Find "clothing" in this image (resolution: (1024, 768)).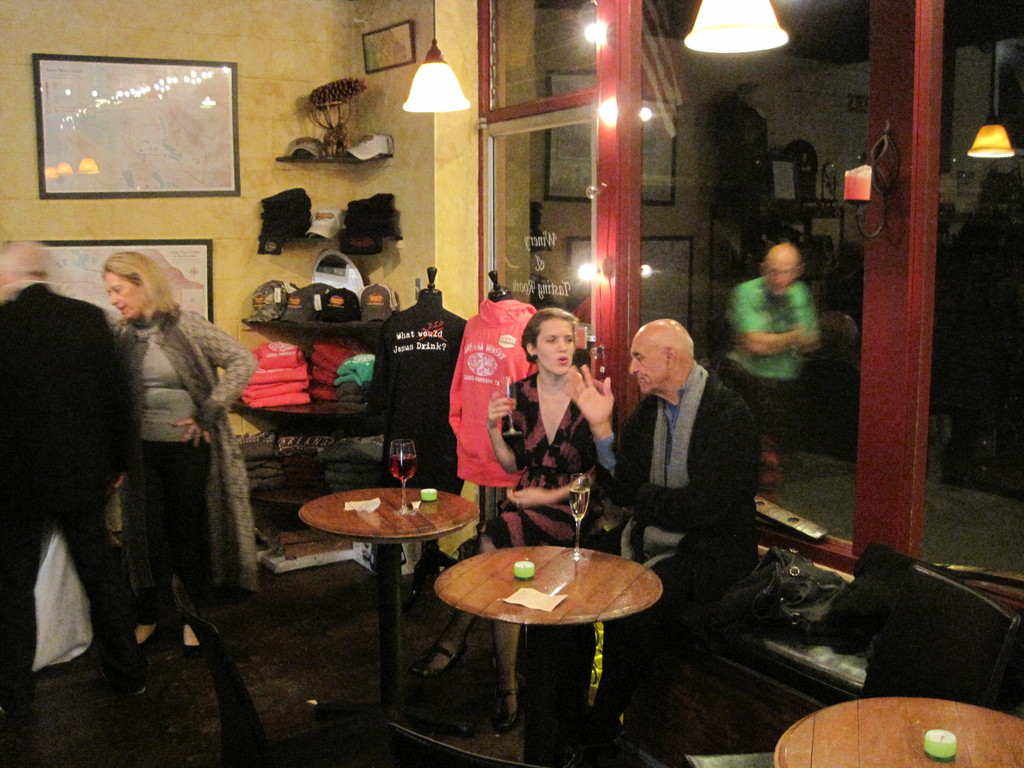
Rect(454, 285, 528, 515).
